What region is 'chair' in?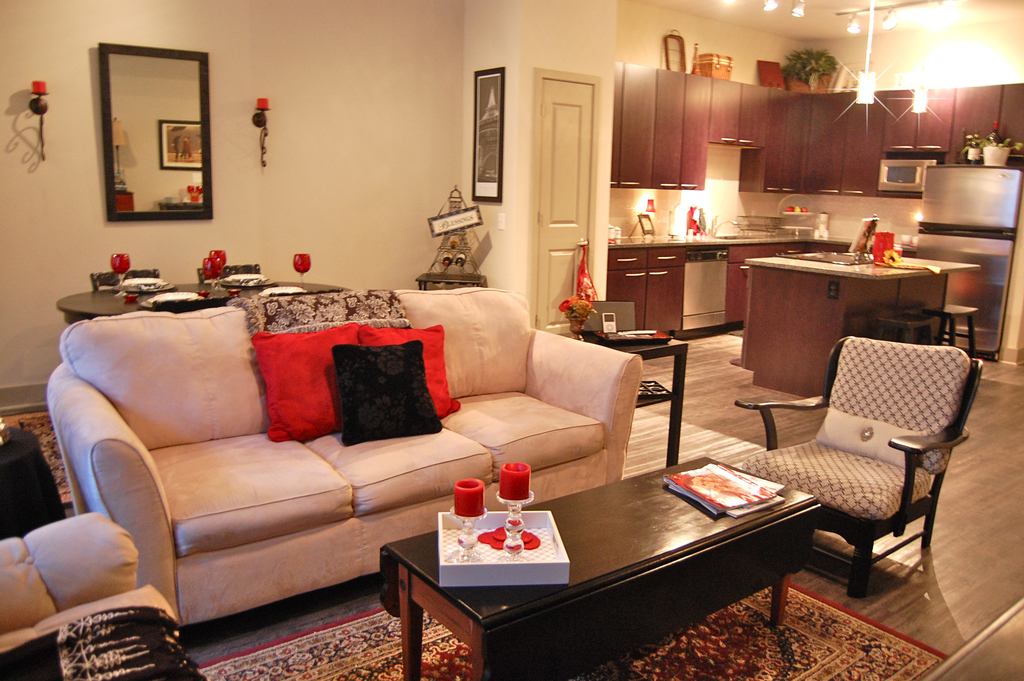
region(746, 328, 988, 610).
